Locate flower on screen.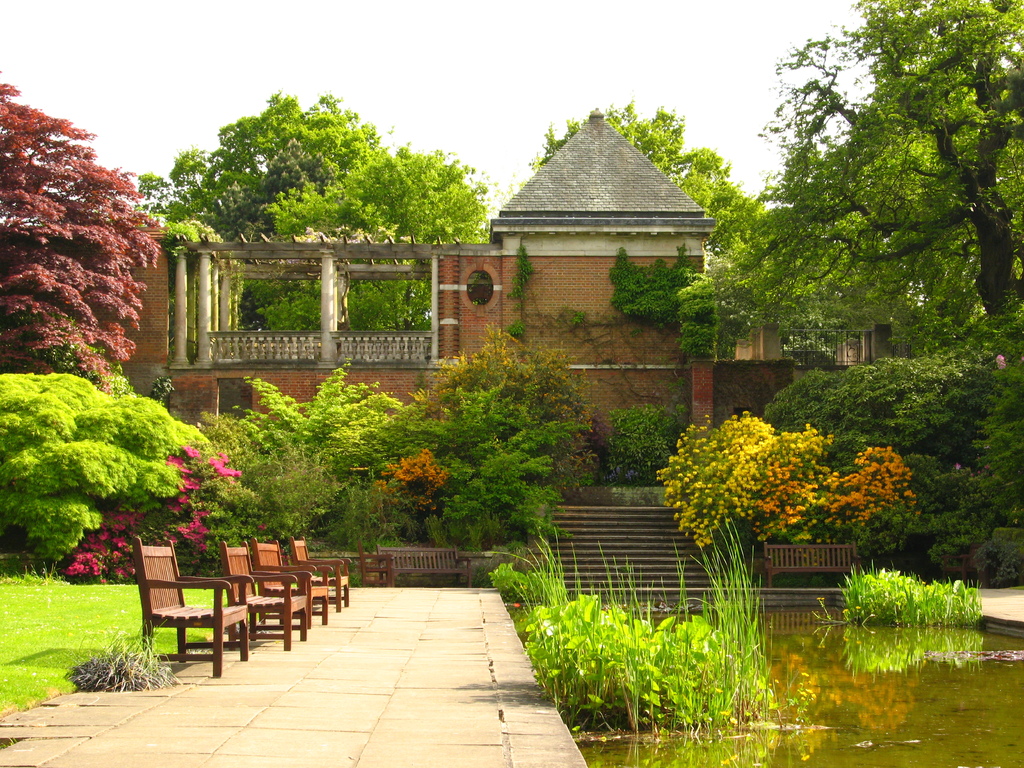
On screen at (955,461,963,471).
